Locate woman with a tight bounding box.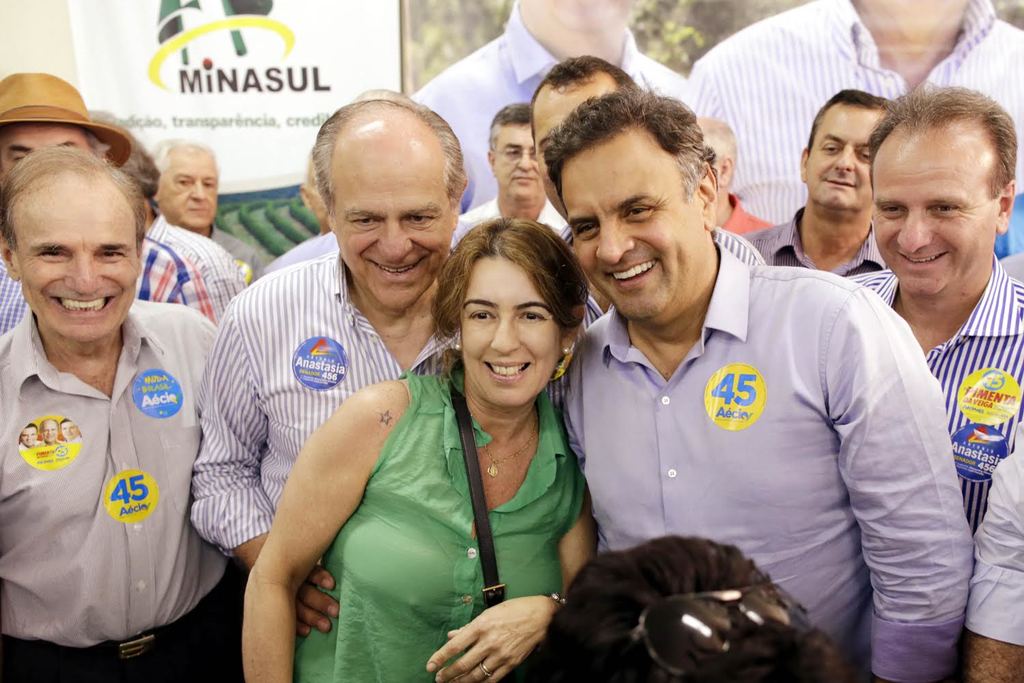
[left=296, top=189, right=588, bottom=674].
